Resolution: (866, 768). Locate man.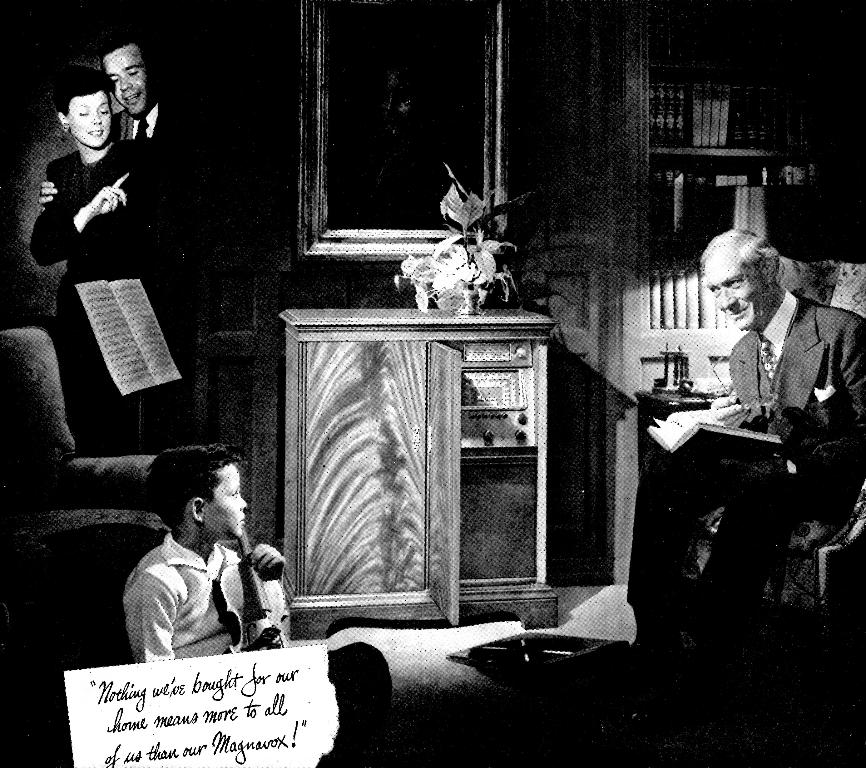
x1=96 y1=37 x2=226 y2=138.
